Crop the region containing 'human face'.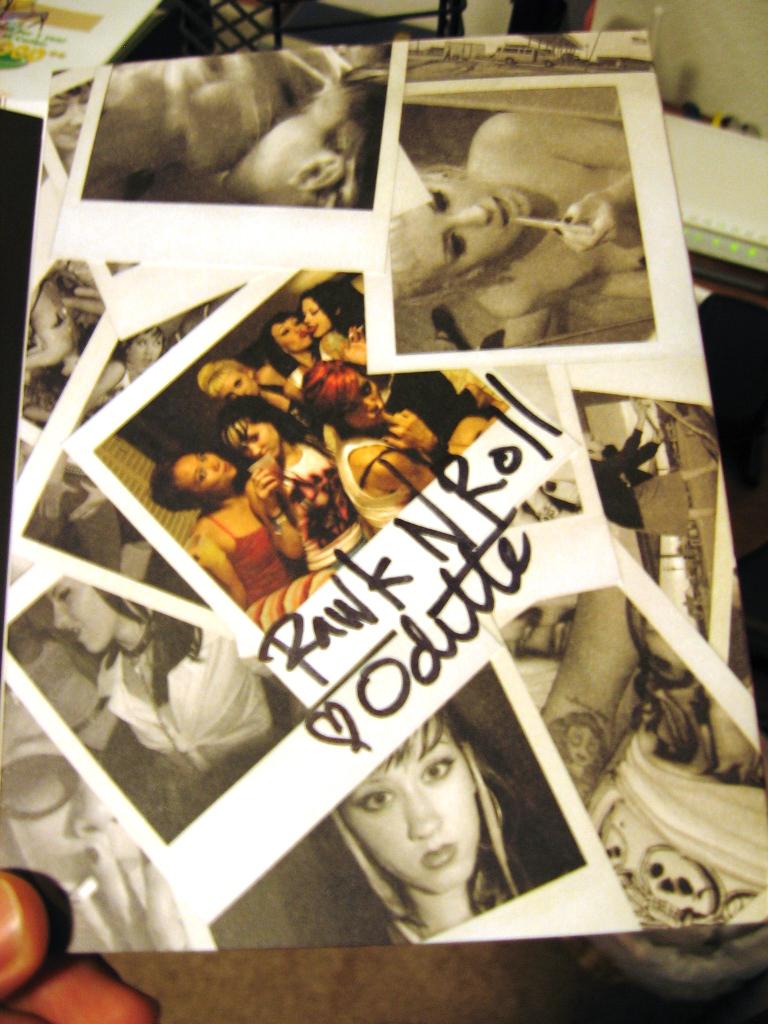
Crop region: (351,717,477,891).
